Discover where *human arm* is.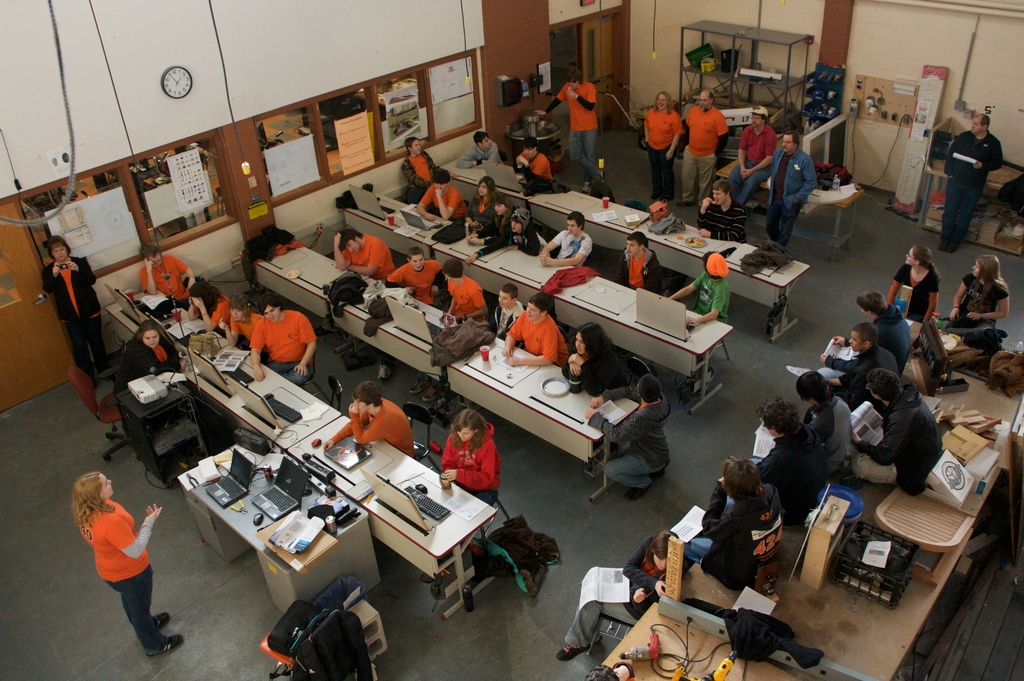
Discovered at [left=455, top=147, right=486, bottom=168].
